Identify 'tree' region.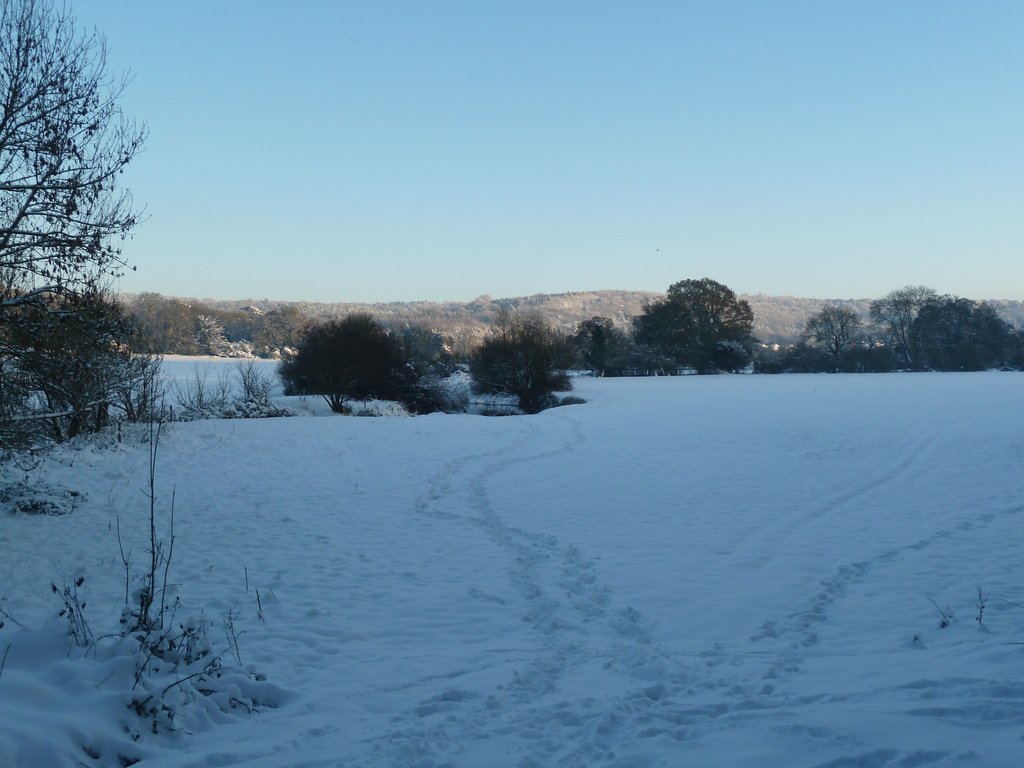
Region: <bbox>857, 278, 938, 382</bbox>.
